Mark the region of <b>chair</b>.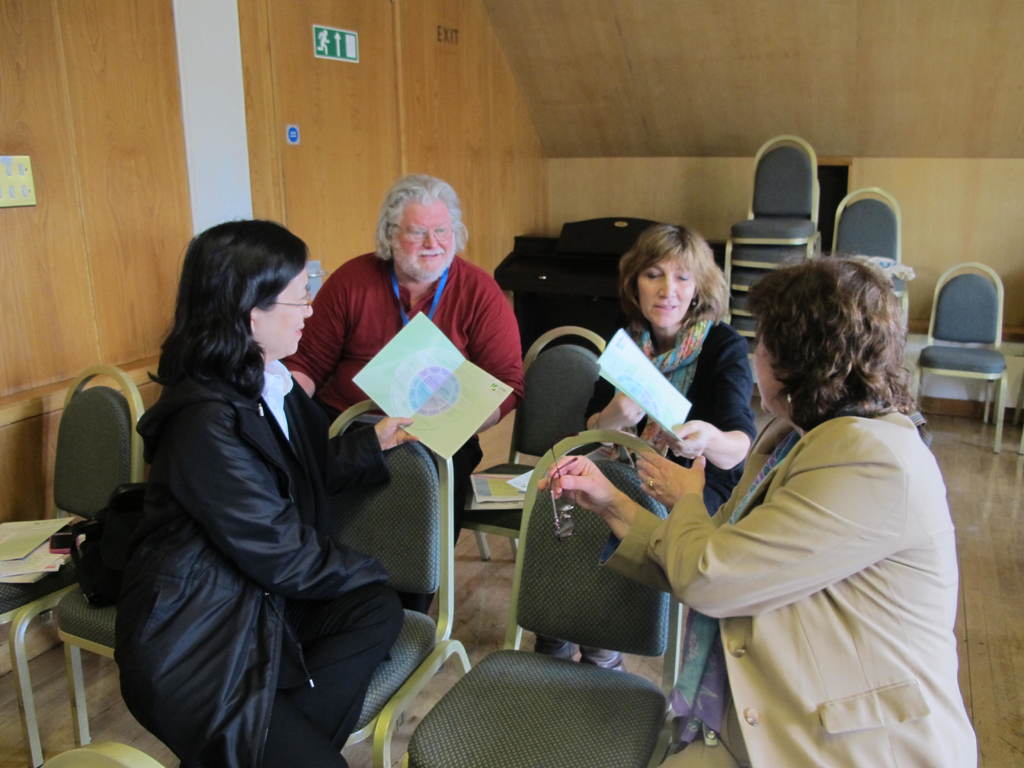
Region: bbox=[405, 488, 711, 762].
